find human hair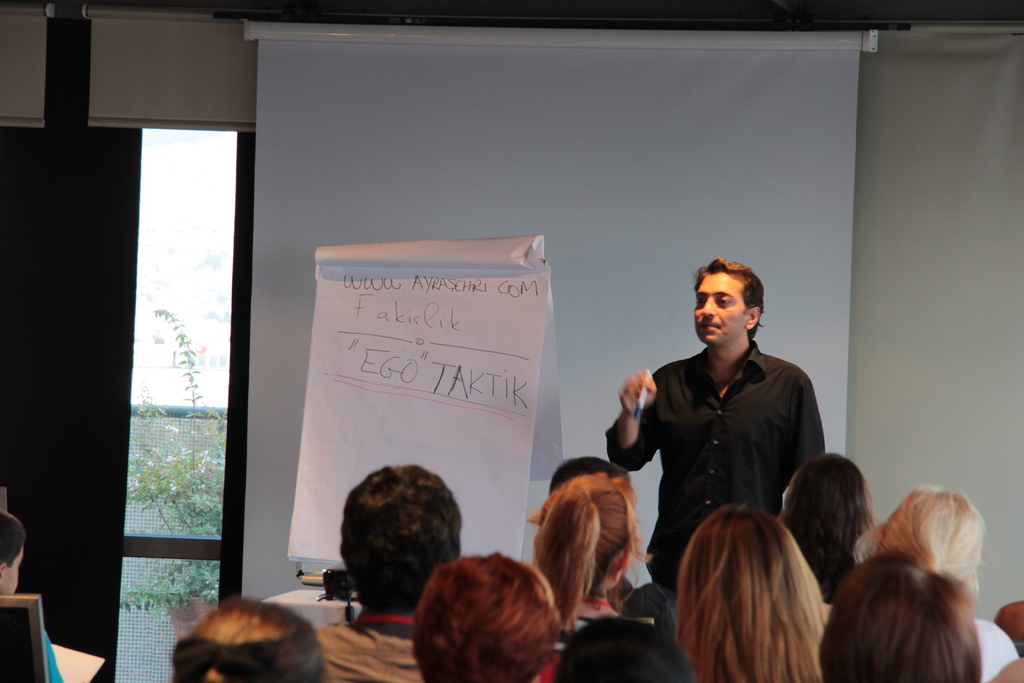
locate(696, 254, 762, 339)
